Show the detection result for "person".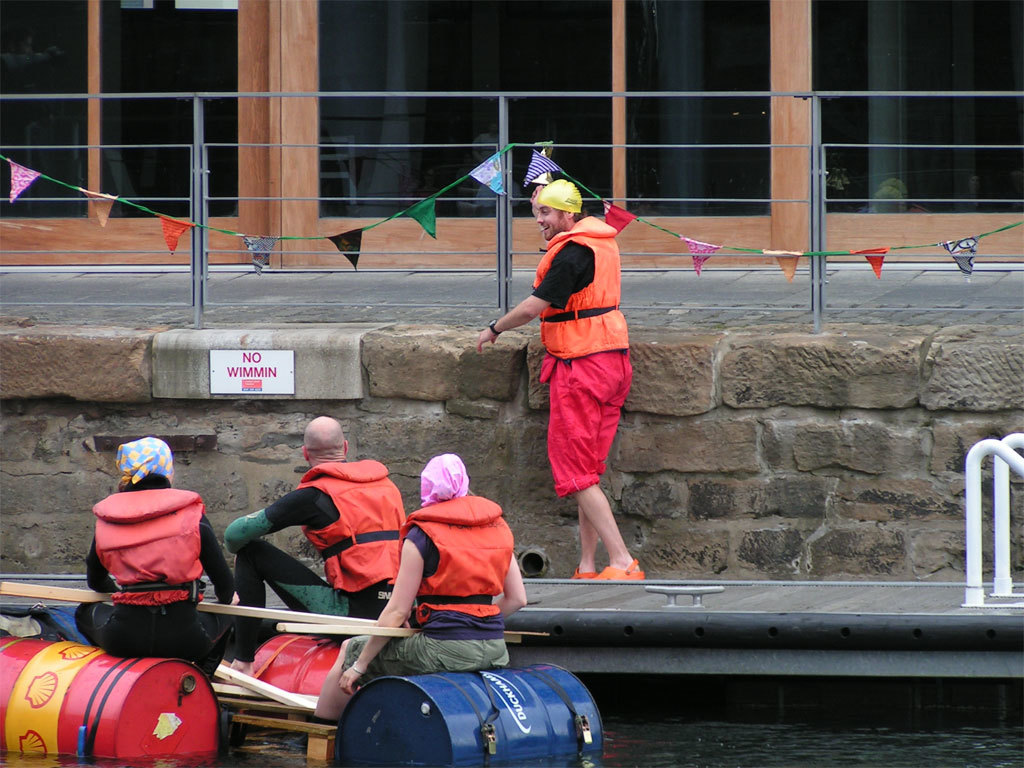
box(312, 459, 522, 727).
